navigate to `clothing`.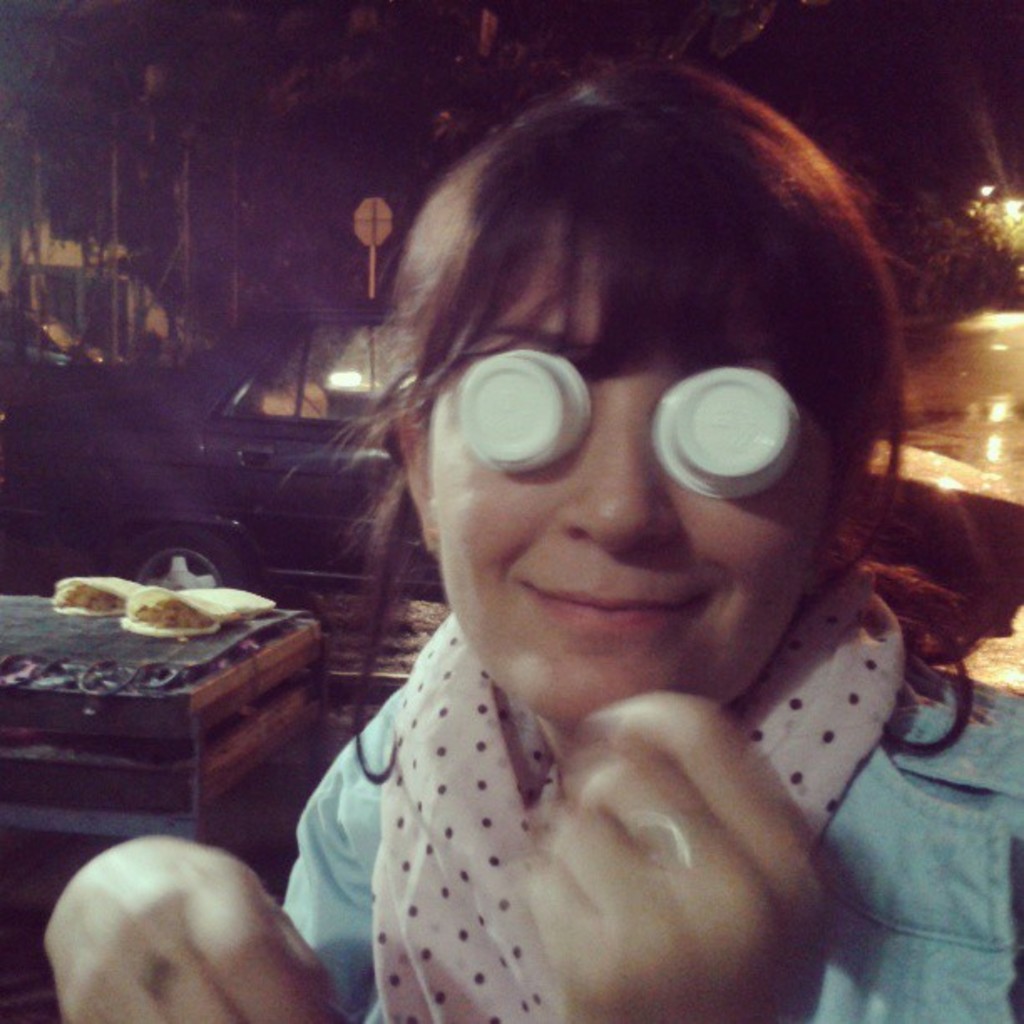
Navigation target: box=[234, 517, 957, 1021].
